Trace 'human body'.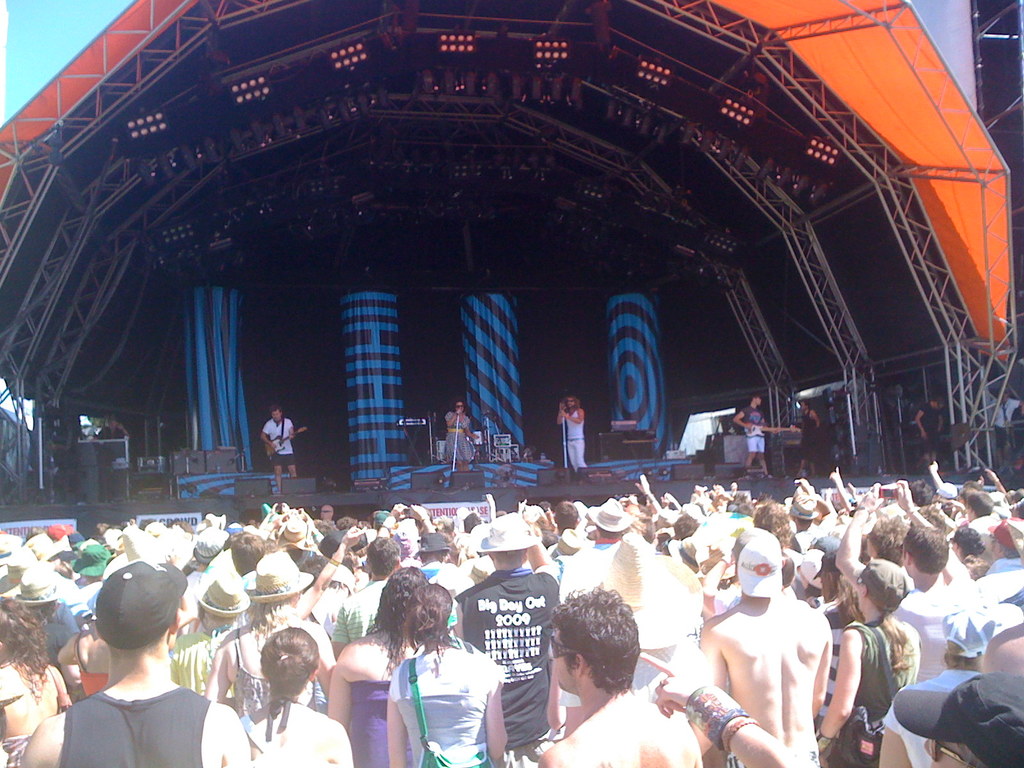
Traced to <bbox>945, 597, 1023, 665</bbox>.
